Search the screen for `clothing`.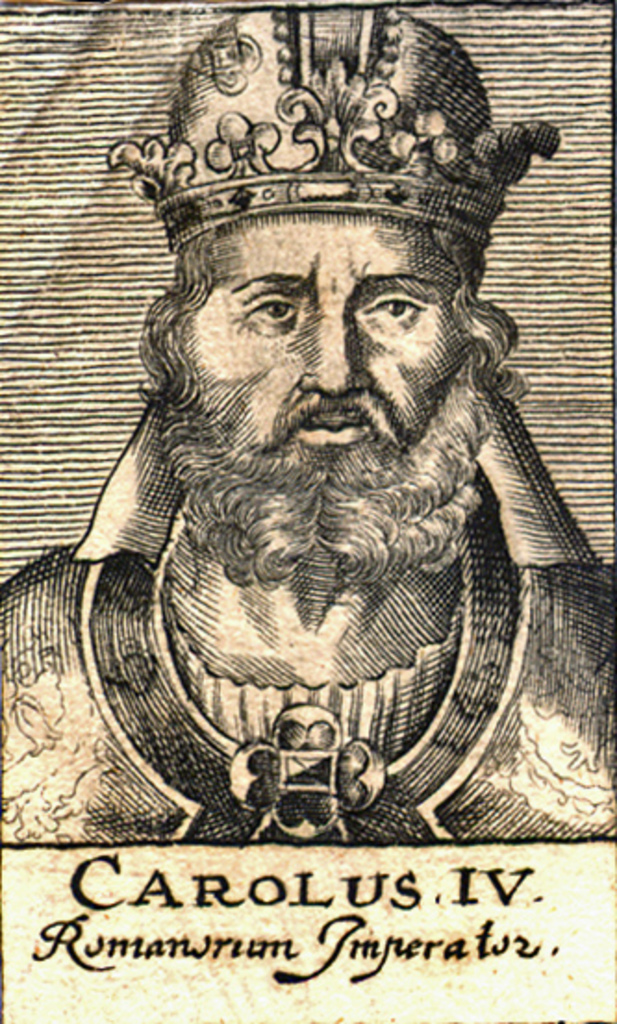
Found at locate(0, 481, 615, 848).
